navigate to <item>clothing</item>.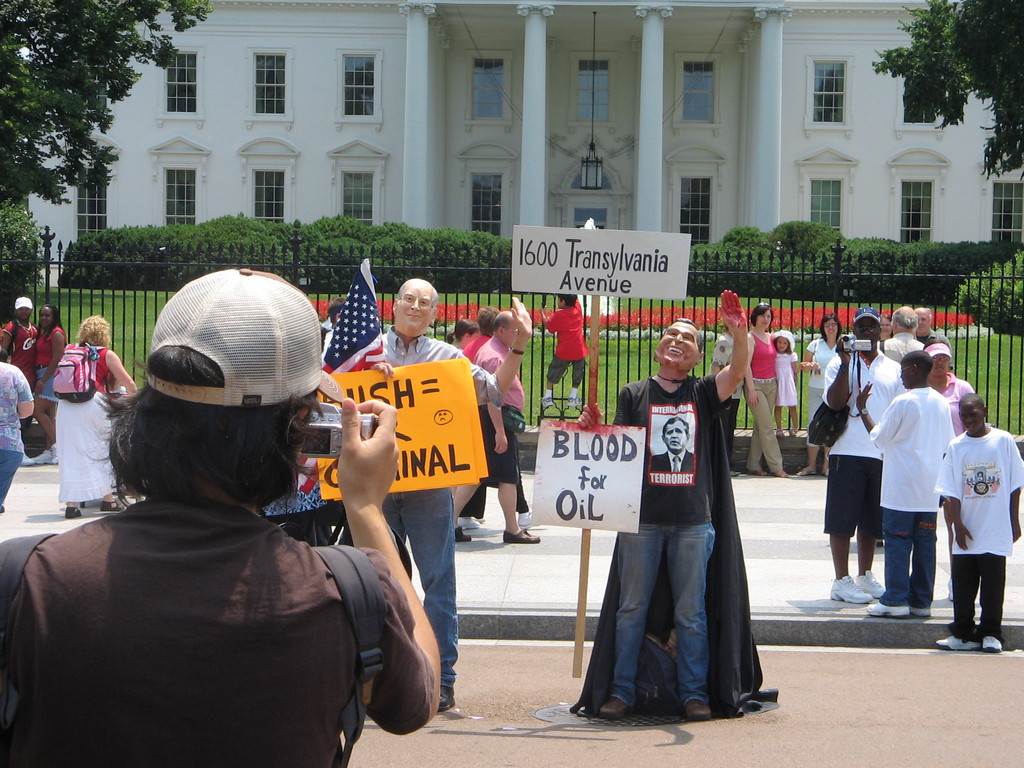
Navigation target: bbox=[547, 297, 589, 389].
